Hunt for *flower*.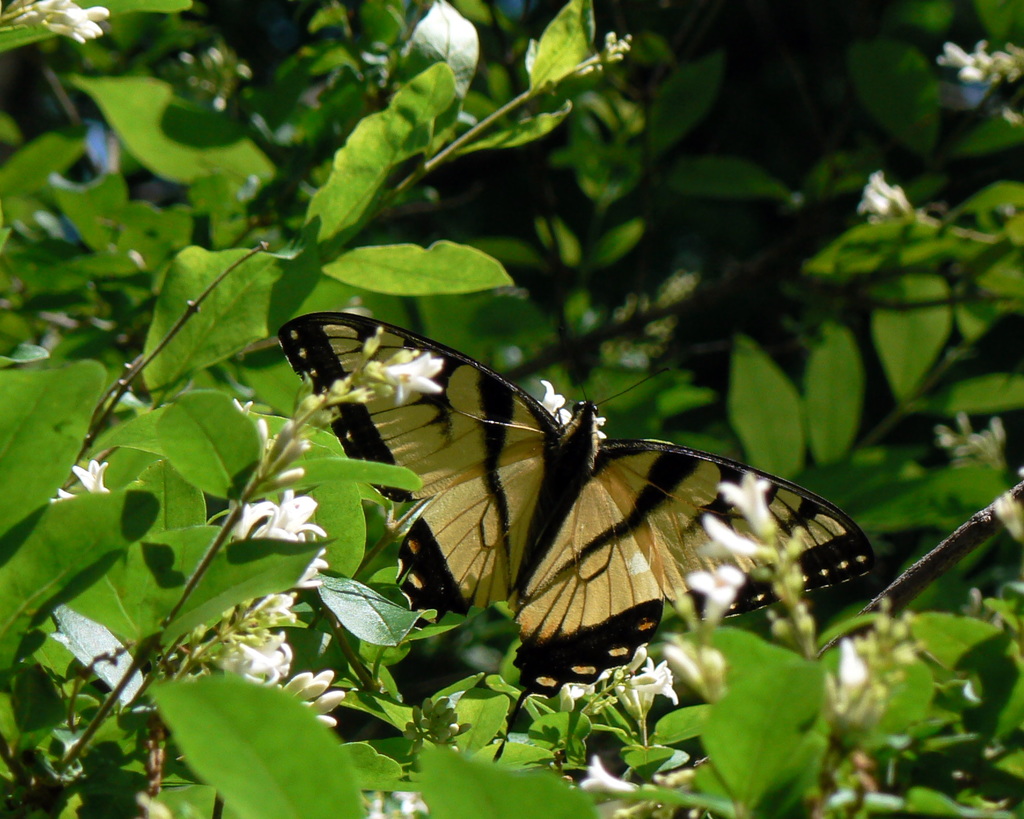
Hunted down at 687,560,749,626.
